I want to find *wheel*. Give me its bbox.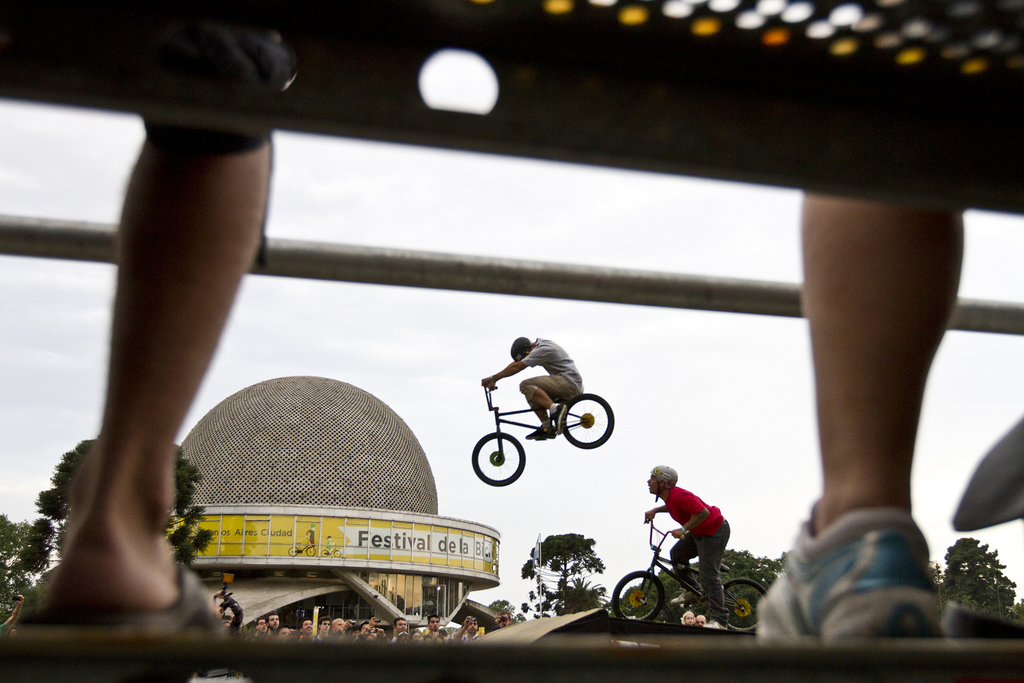
561 397 612 449.
